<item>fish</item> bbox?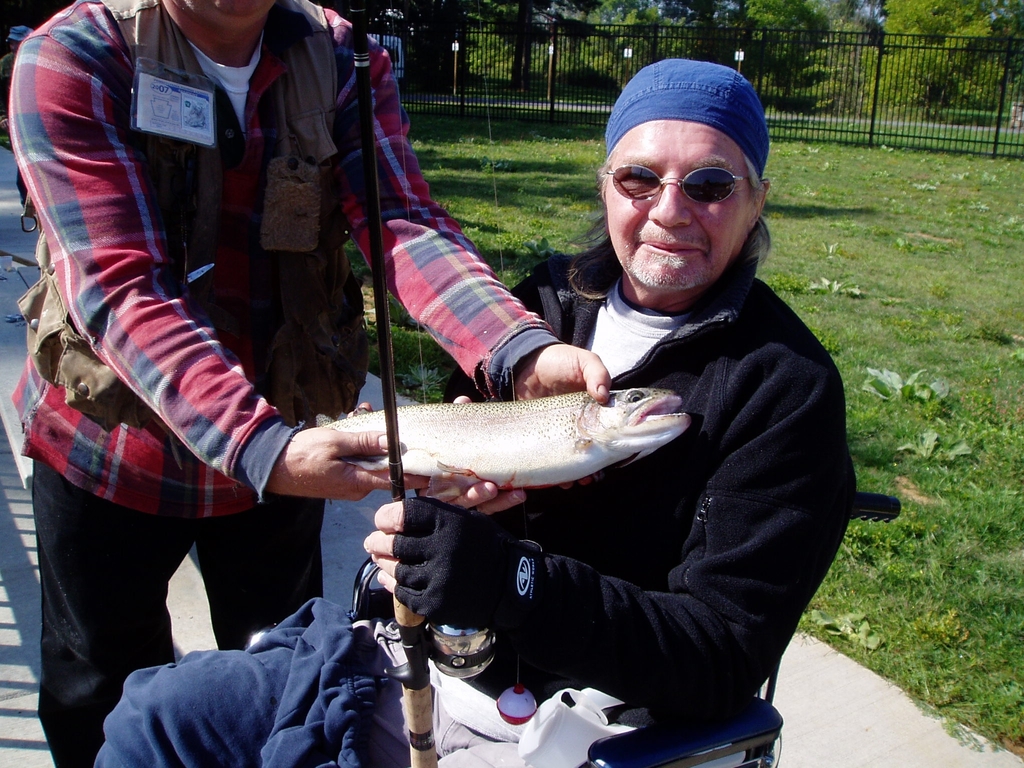
detection(311, 364, 694, 527)
